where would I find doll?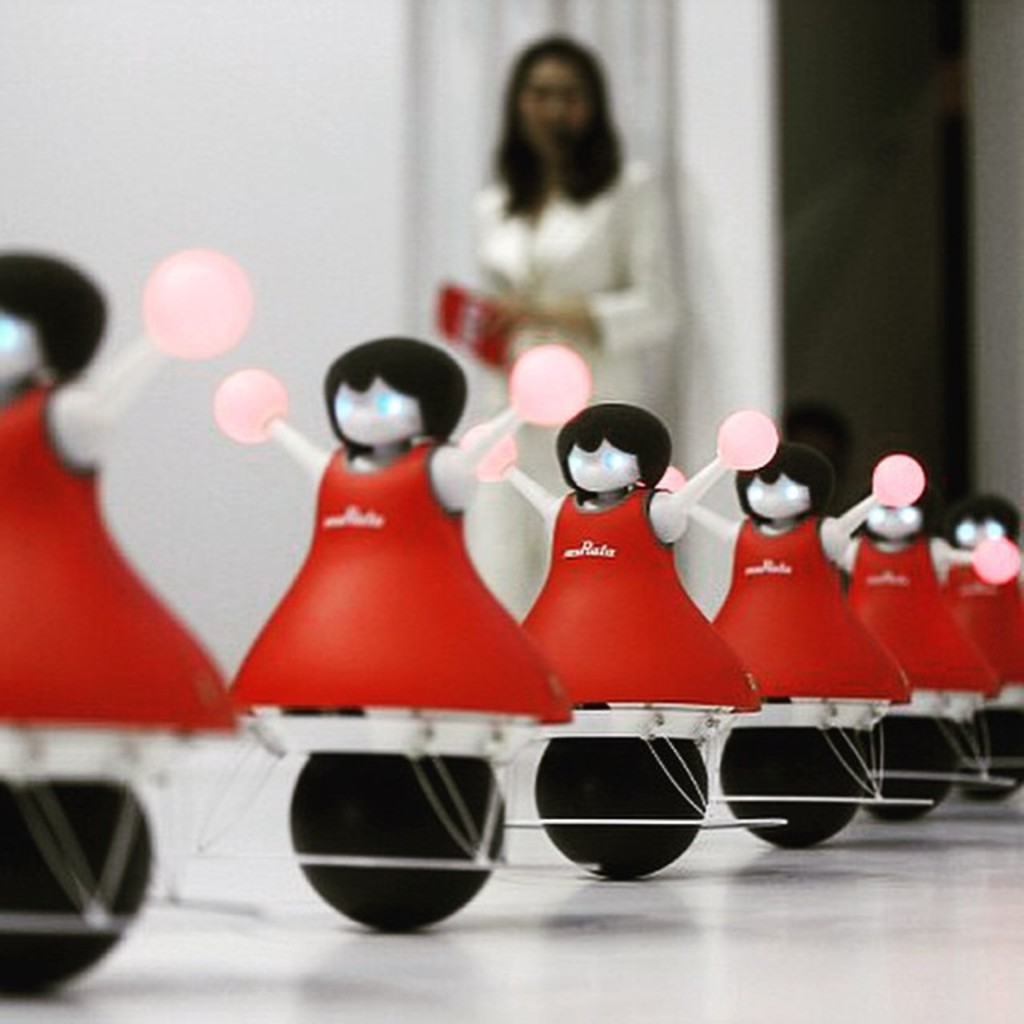
At box=[0, 237, 234, 1006].
